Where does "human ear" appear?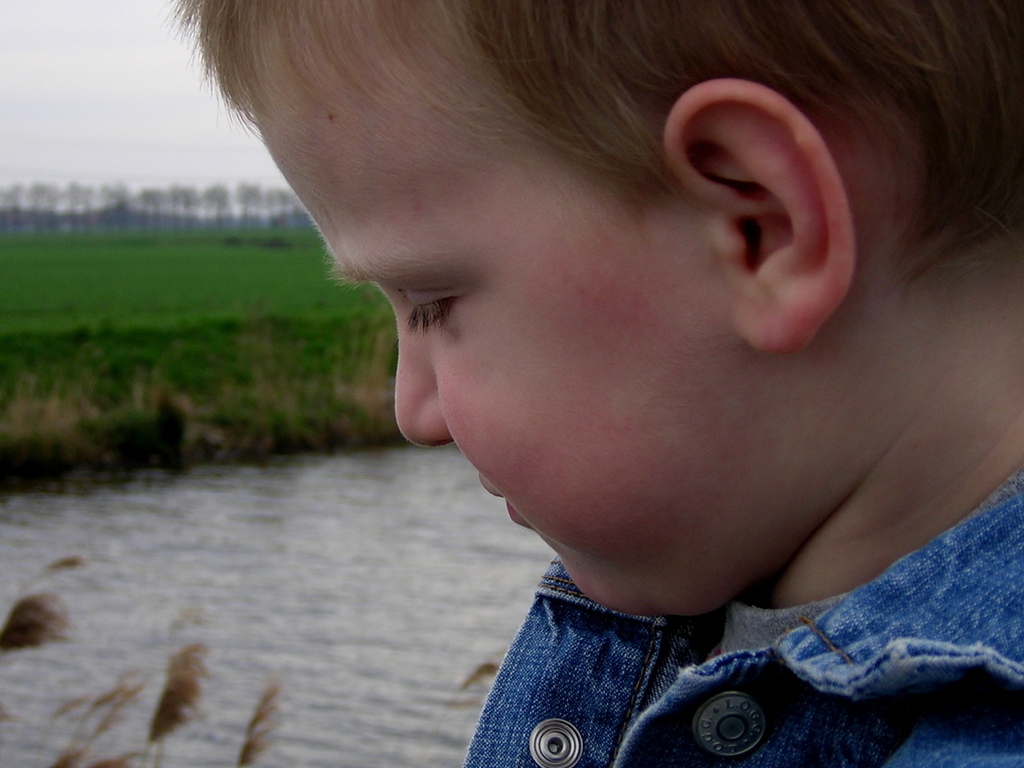
Appears at <region>663, 80, 856, 356</region>.
